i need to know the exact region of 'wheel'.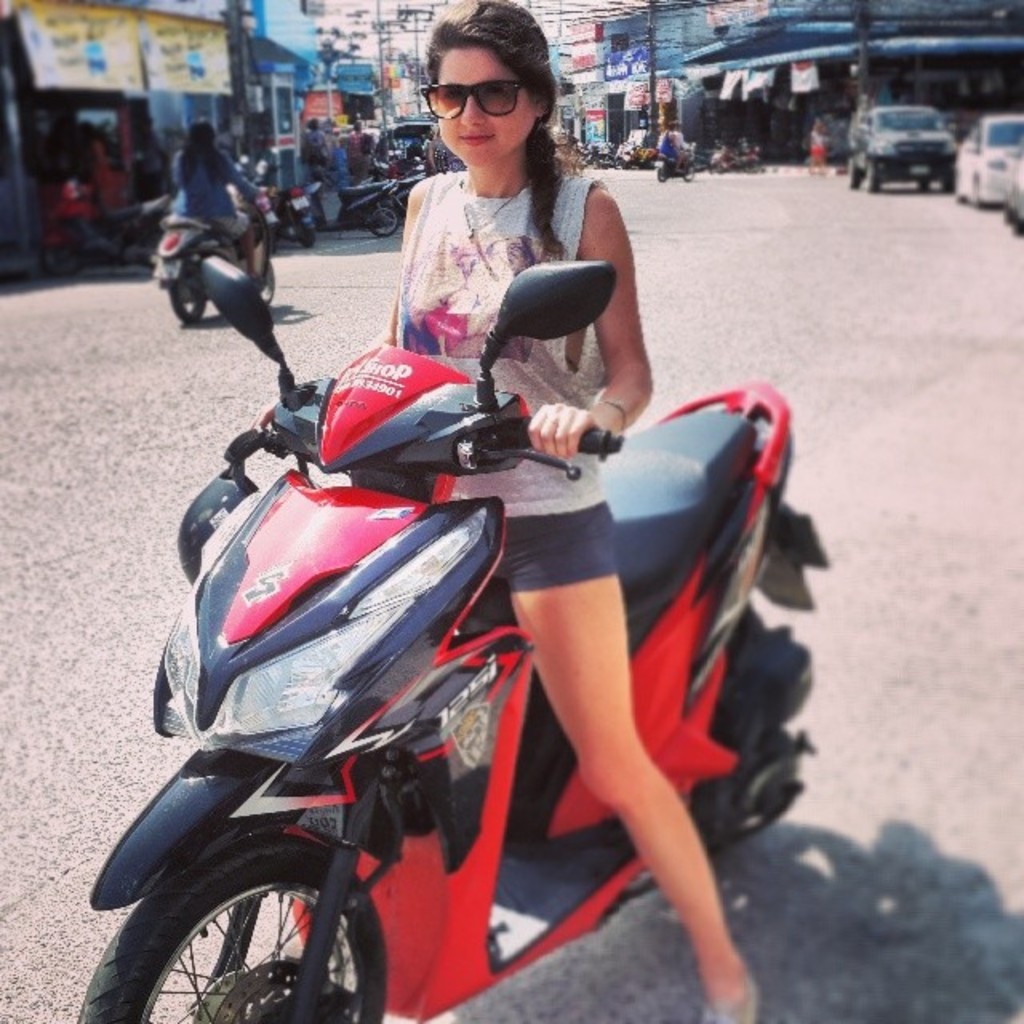
Region: 954 190 968 205.
